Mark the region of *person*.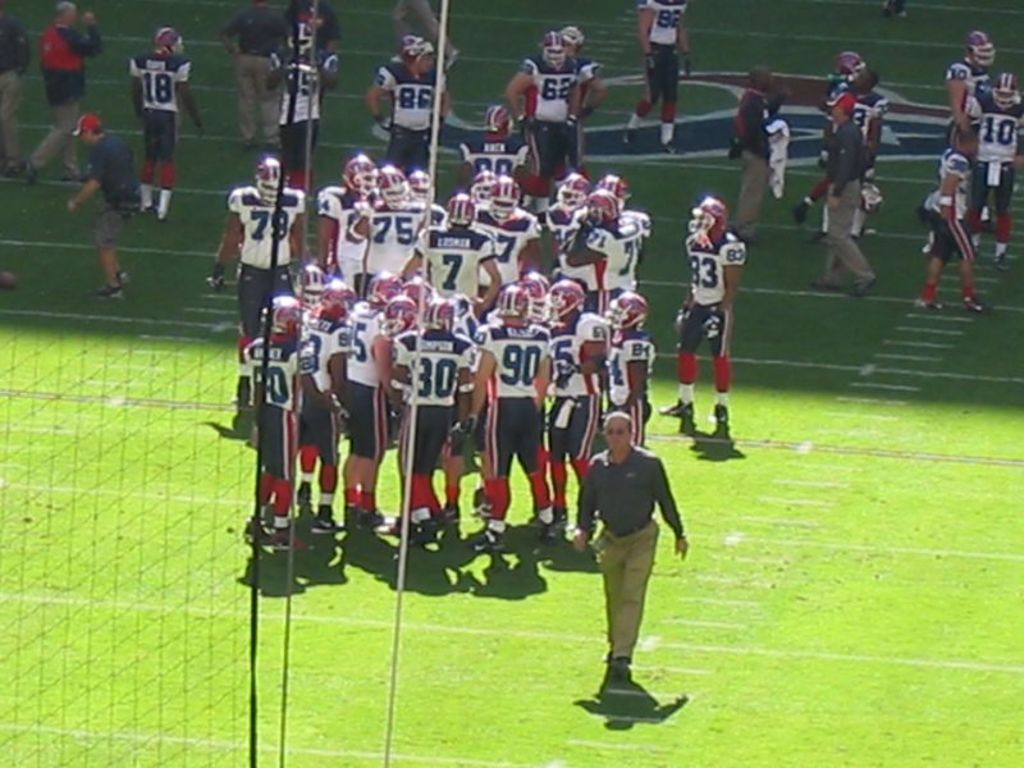
Region: pyautogui.locateOnScreen(260, 0, 334, 157).
